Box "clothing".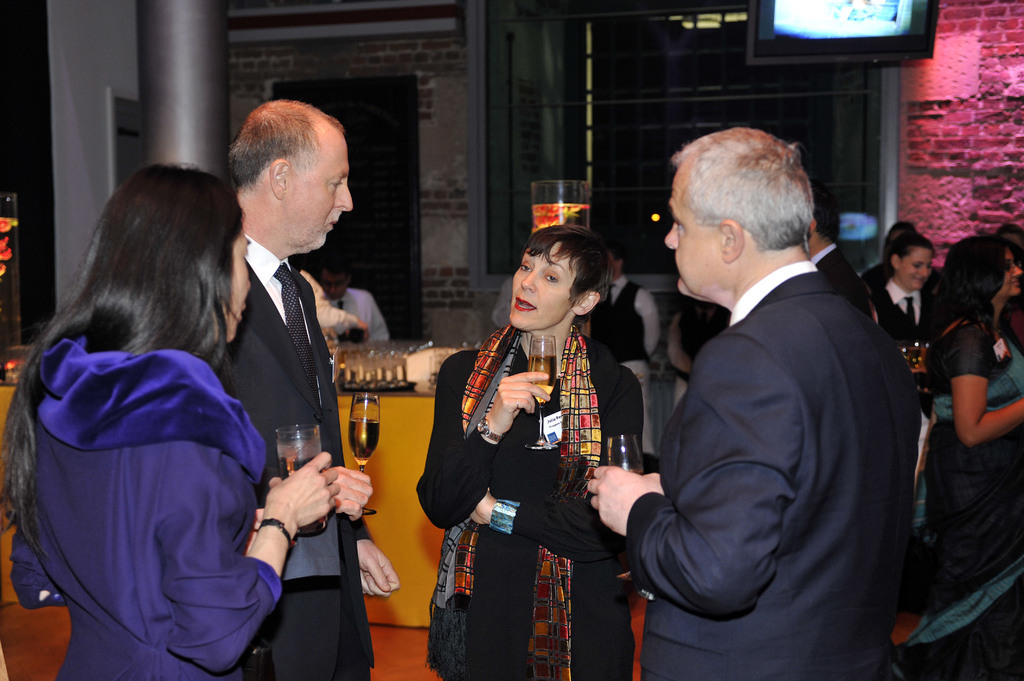
<box>626,256,922,680</box>.
